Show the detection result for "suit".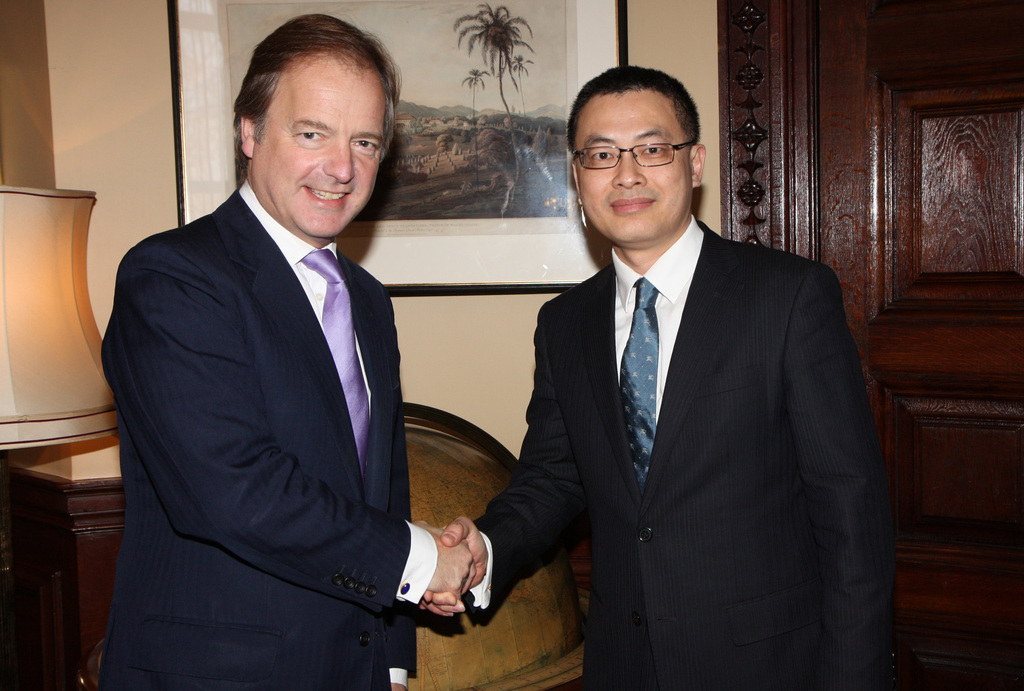
bbox(90, 176, 441, 690).
